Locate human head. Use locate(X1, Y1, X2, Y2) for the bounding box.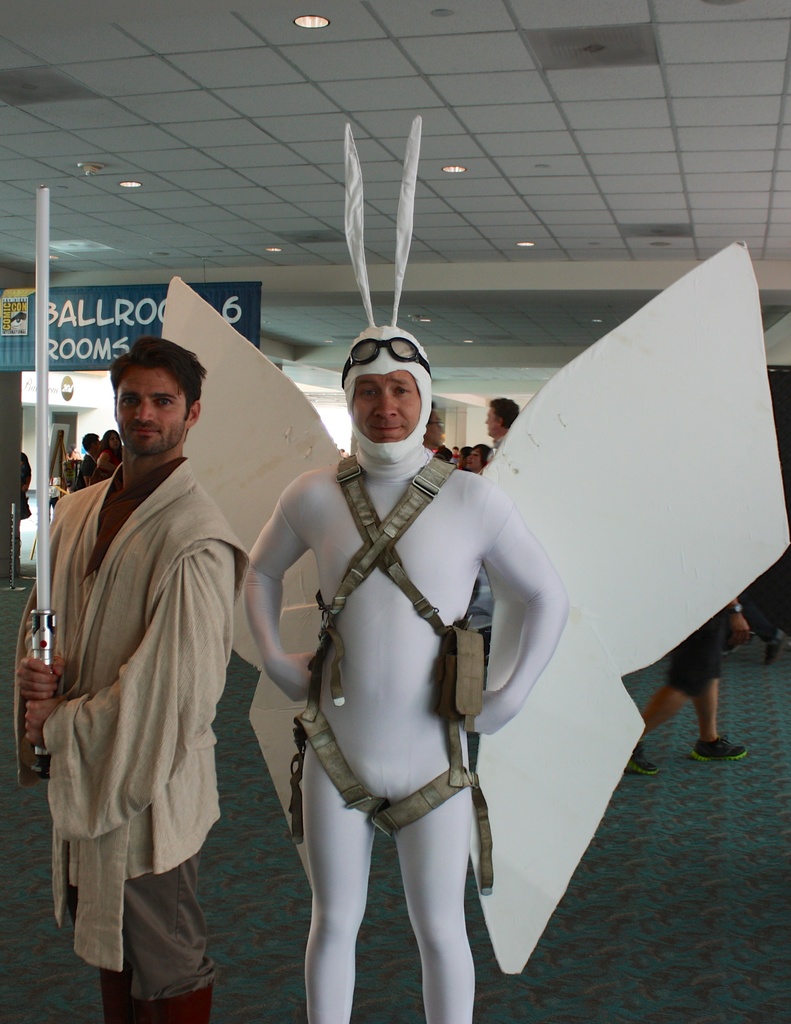
locate(100, 340, 203, 461).
